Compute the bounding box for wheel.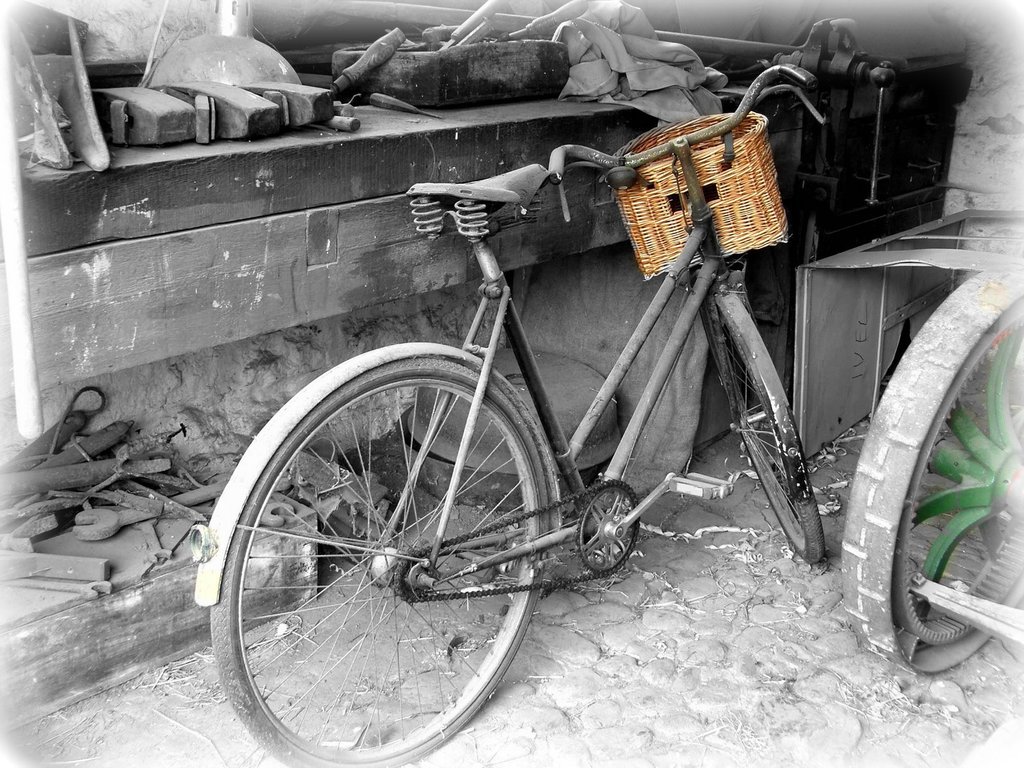
select_region(716, 314, 827, 565).
